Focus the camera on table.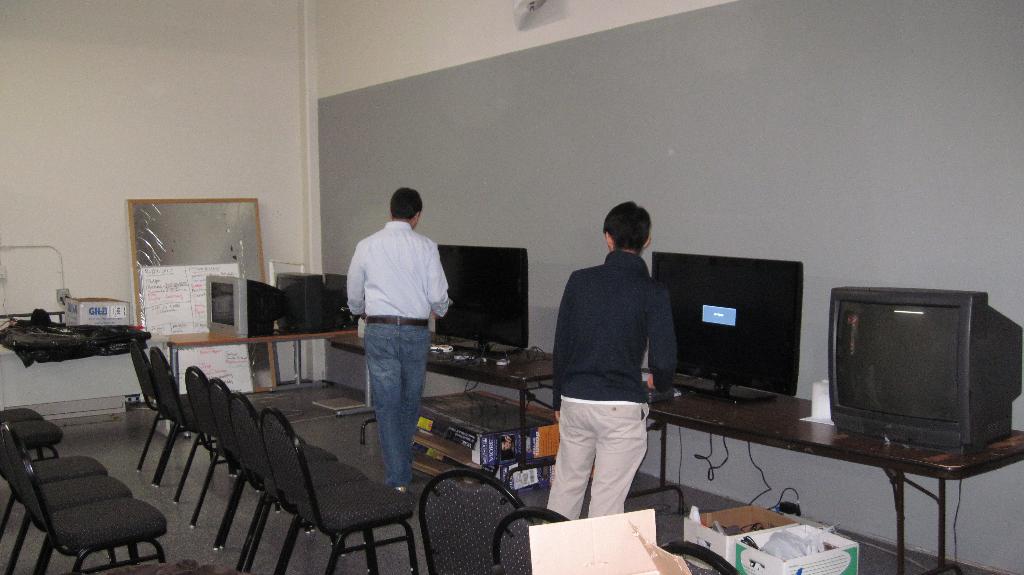
Focus region: <bbox>324, 342, 563, 461</bbox>.
